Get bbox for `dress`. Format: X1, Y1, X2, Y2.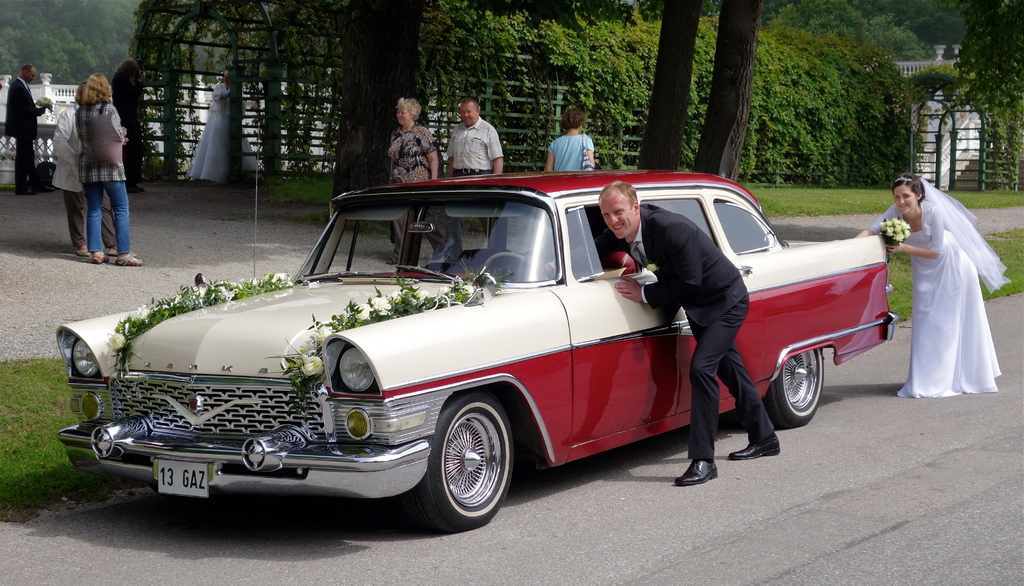
184, 82, 263, 182.
